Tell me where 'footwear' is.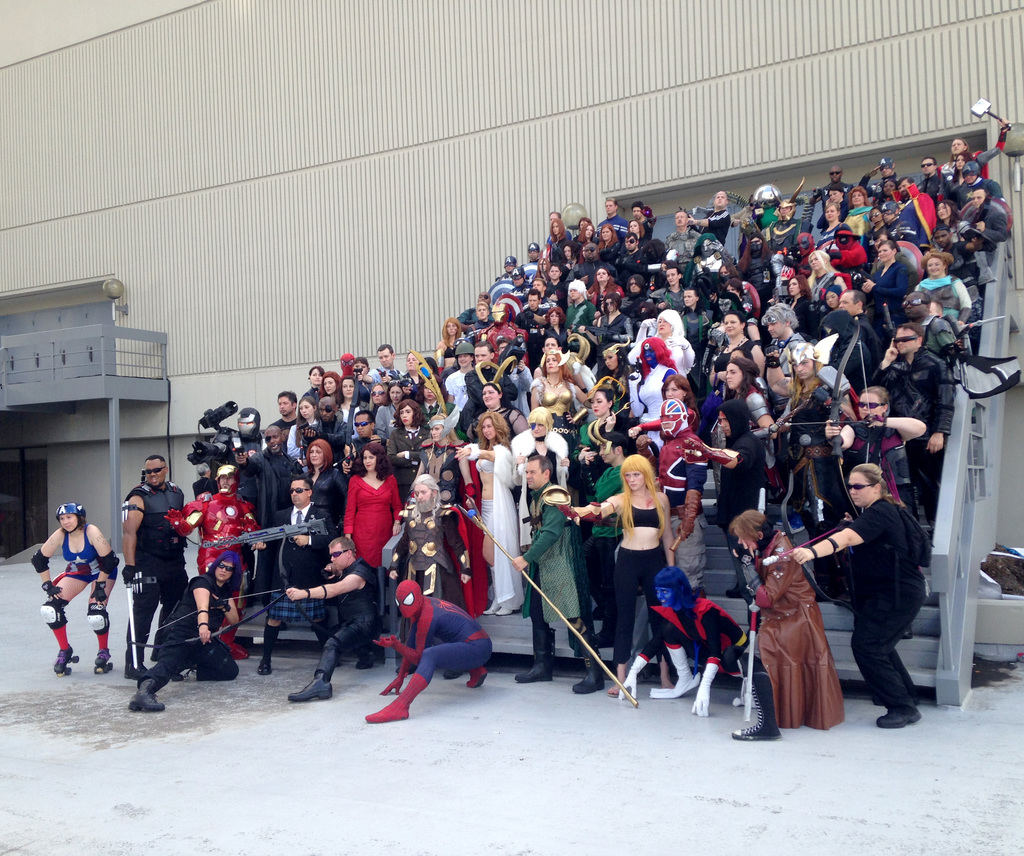
'footwear' is at {"left": 495, "top": 599, "right": 518, "bottom": 614}.
